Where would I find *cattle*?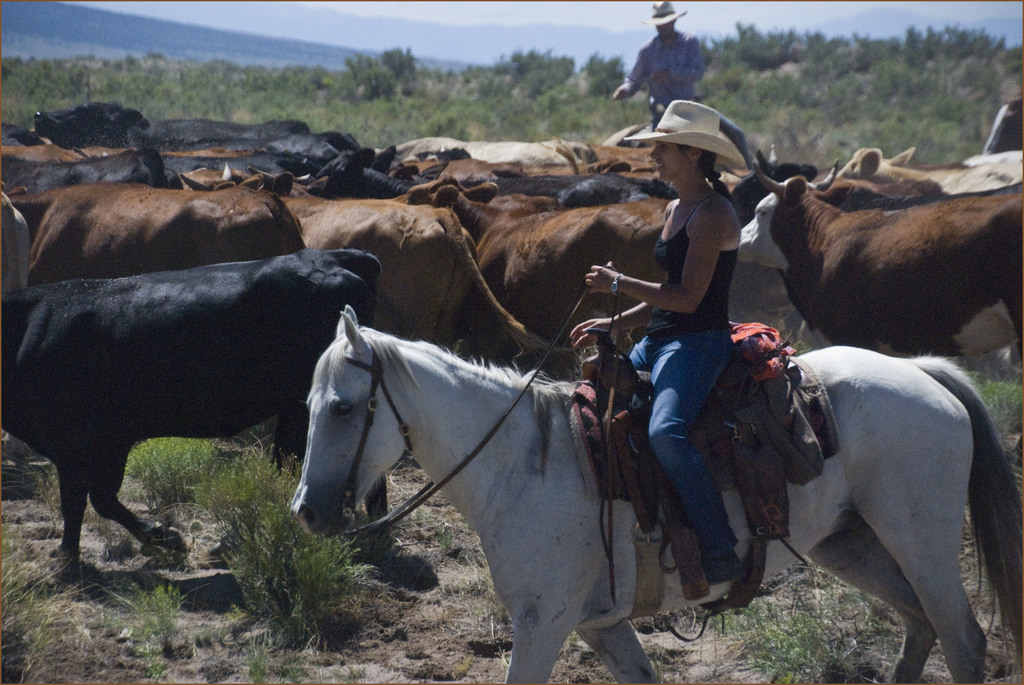
At 0,147,181,196.
